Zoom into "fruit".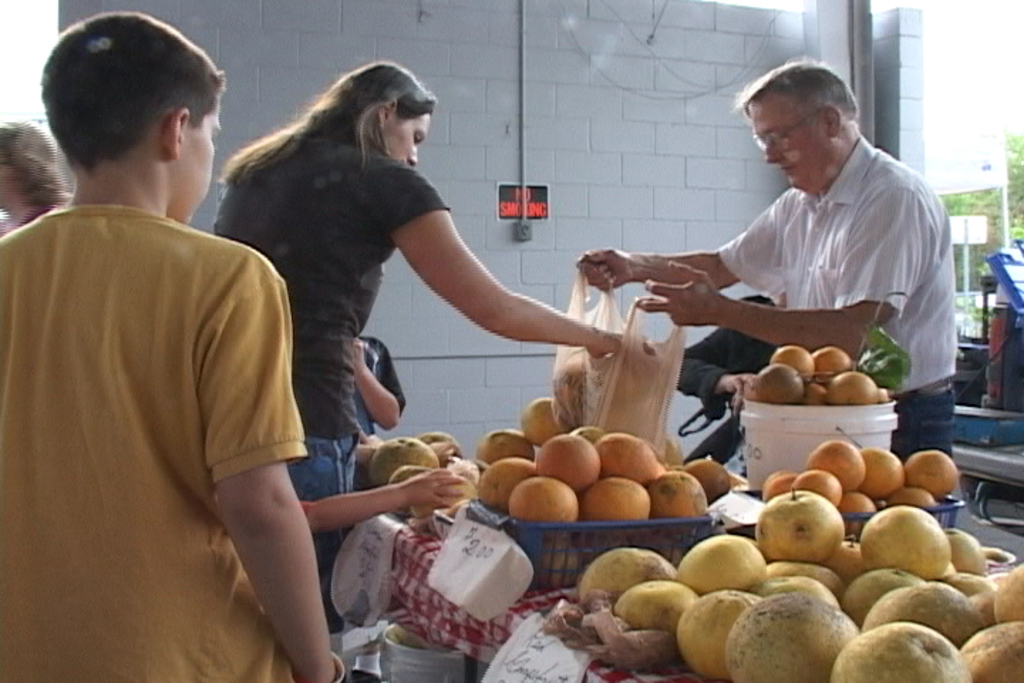
Zoom target: crop(411, 458, 475, 522).
